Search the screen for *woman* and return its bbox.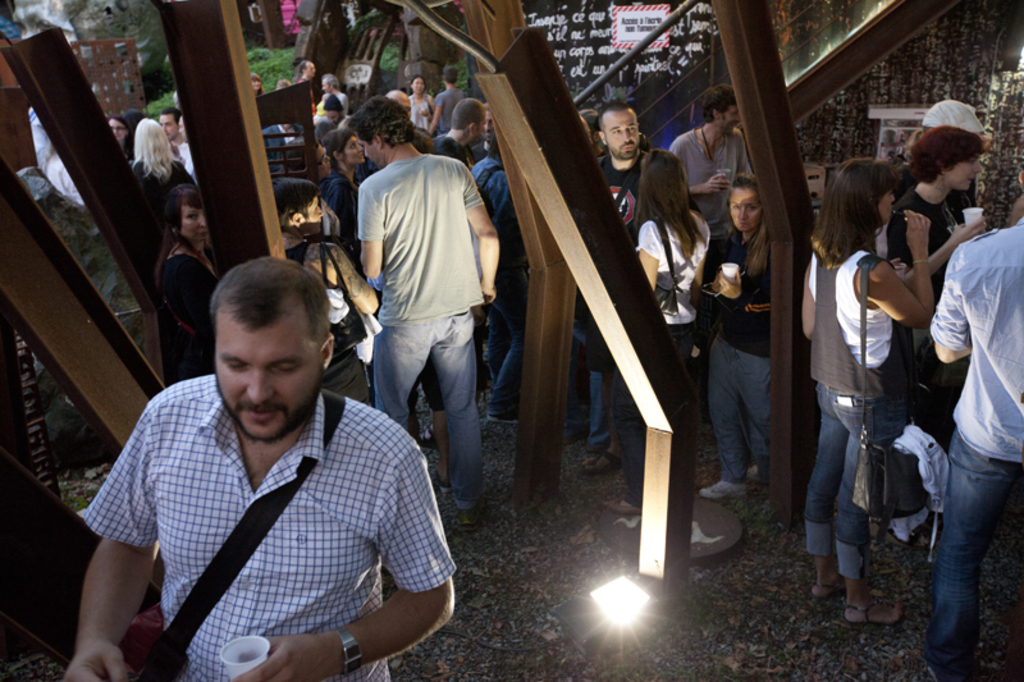
Found: rect(155, 186, 229, 394).
